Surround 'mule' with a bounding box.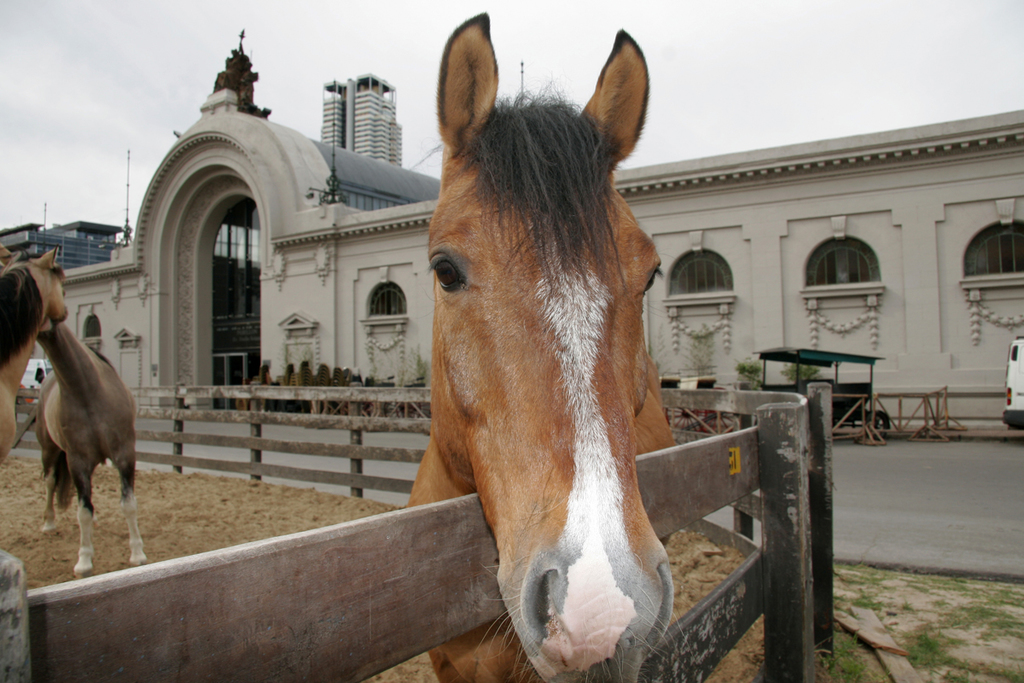
select_region(38, 320, 153, 577).
